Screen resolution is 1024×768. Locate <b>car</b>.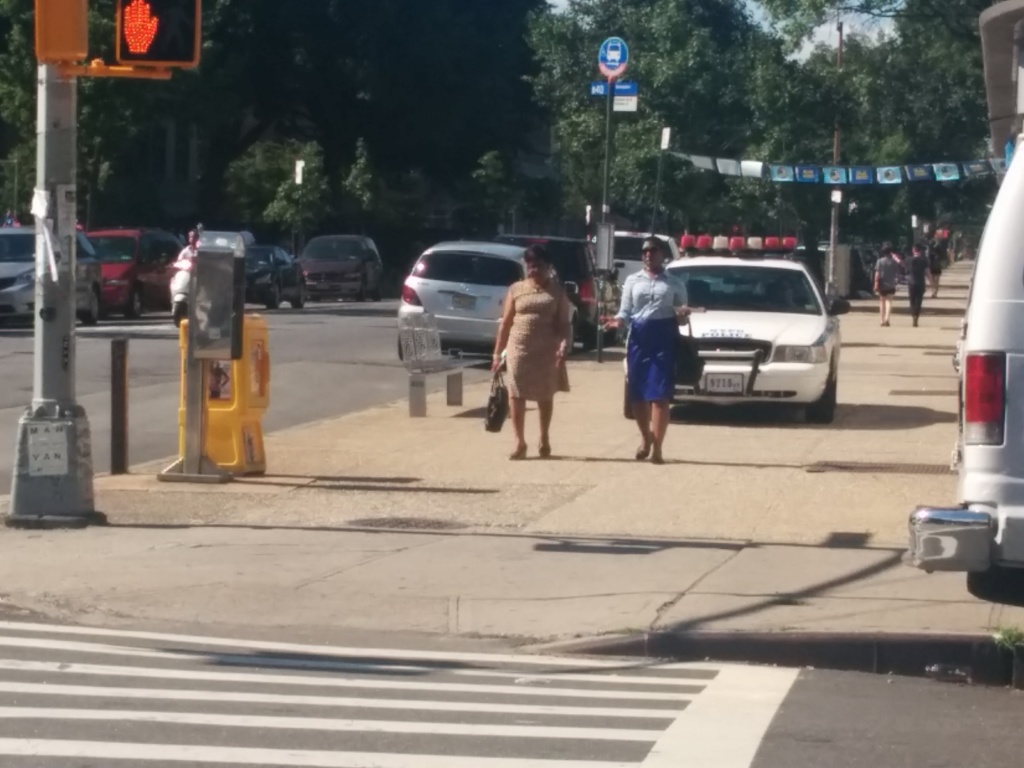
locate(0, 218, 102, 329).
